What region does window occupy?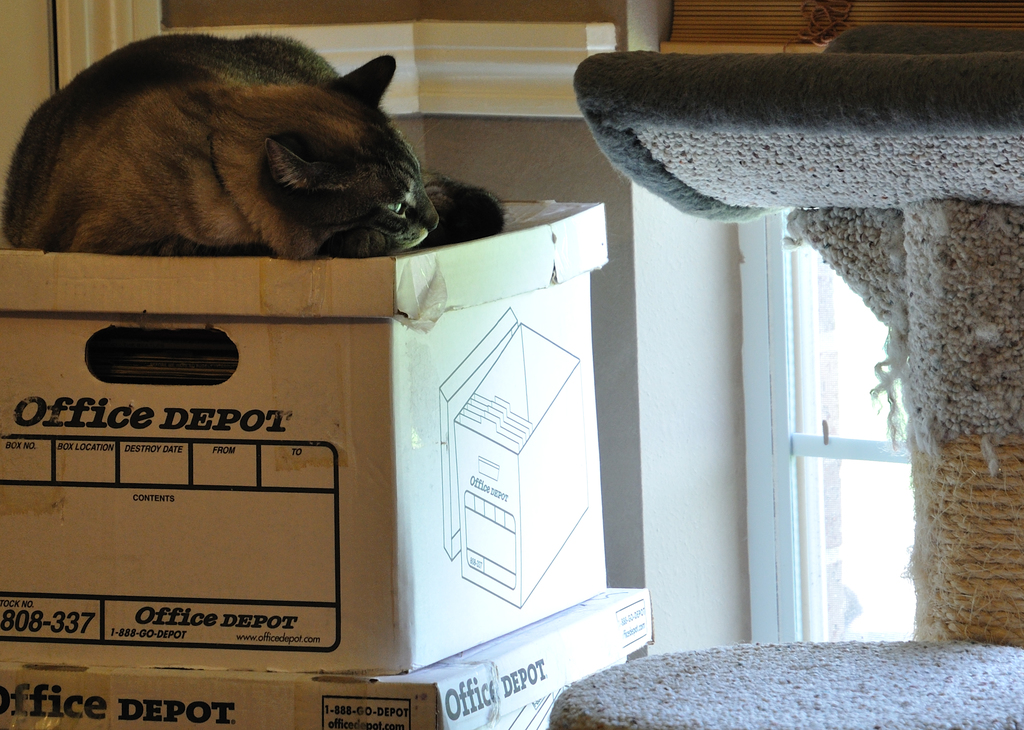
737/208/909/639.
